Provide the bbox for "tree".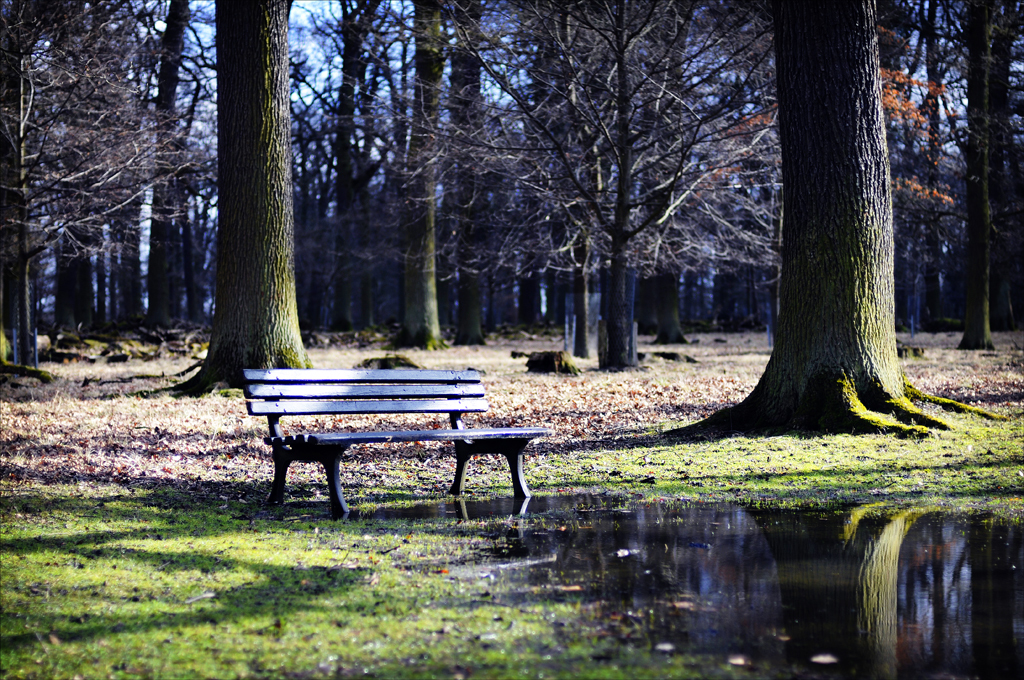
region(33, 0, 125, 337).
